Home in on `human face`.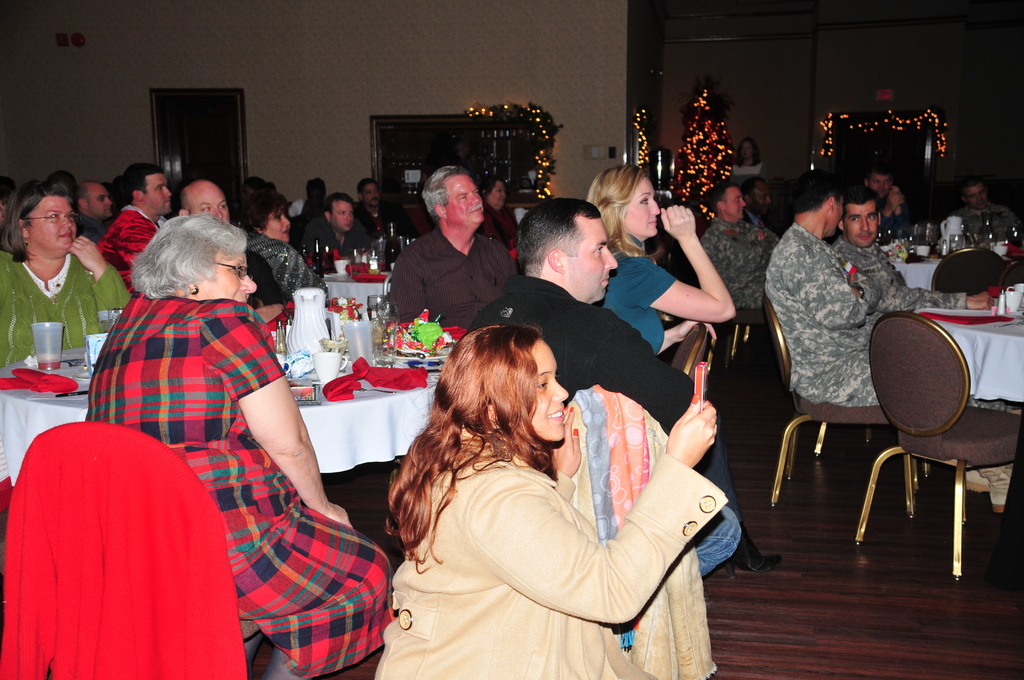
Homed in at Rect(145, 175, 172, 214).
